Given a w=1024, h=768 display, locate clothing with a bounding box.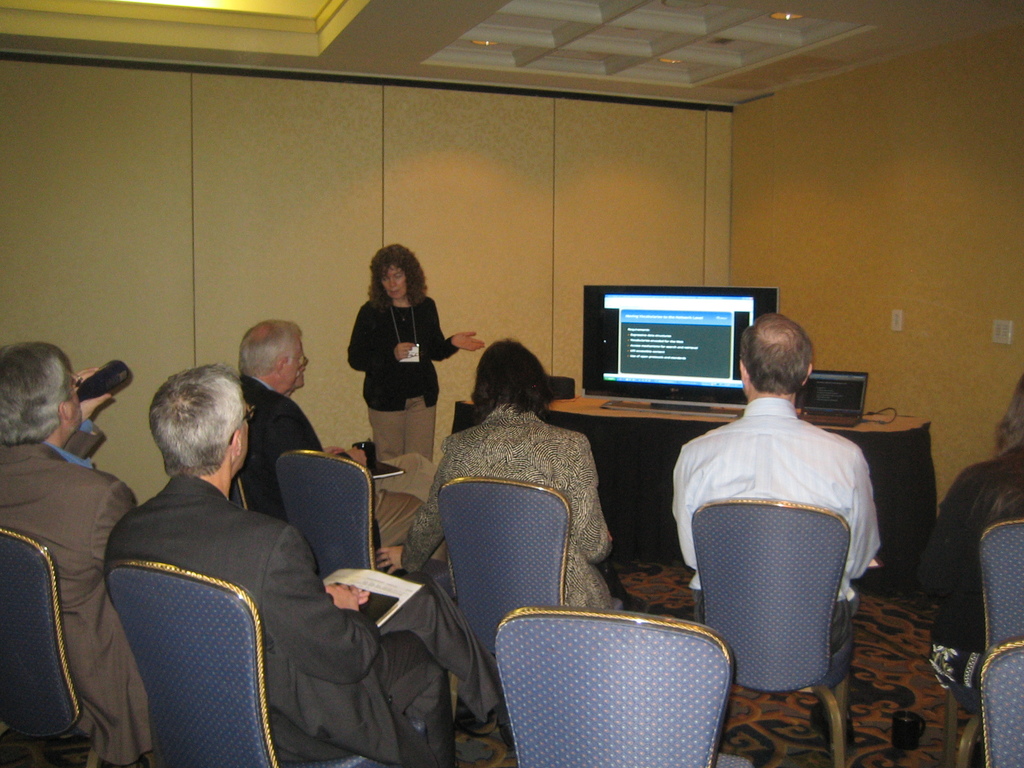
Located: box(349, 290, 456, 471).
